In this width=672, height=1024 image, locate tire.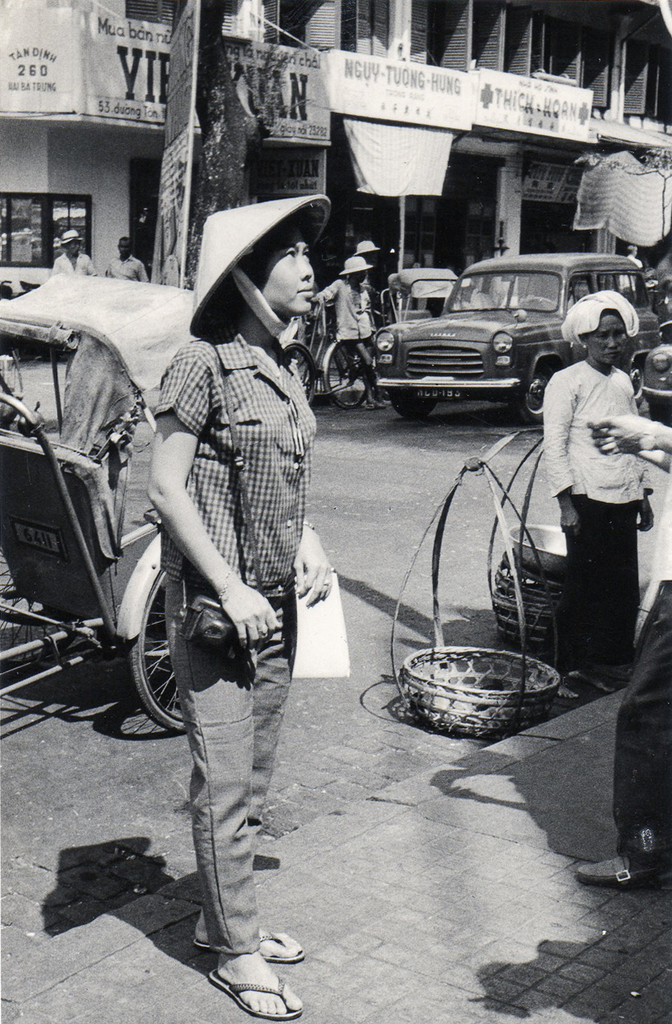
Bounding box: crop(329, 339, 371, 406).
